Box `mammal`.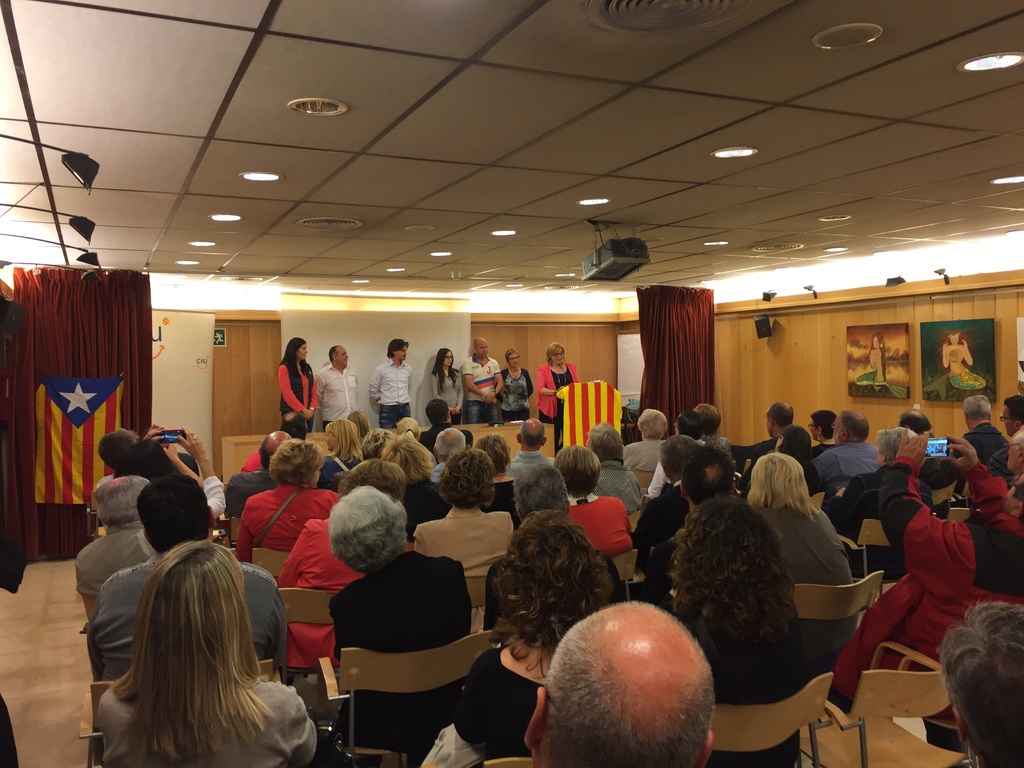
{"x1": 669, "y1": 499, "x2": 799, "y2": 767}.
